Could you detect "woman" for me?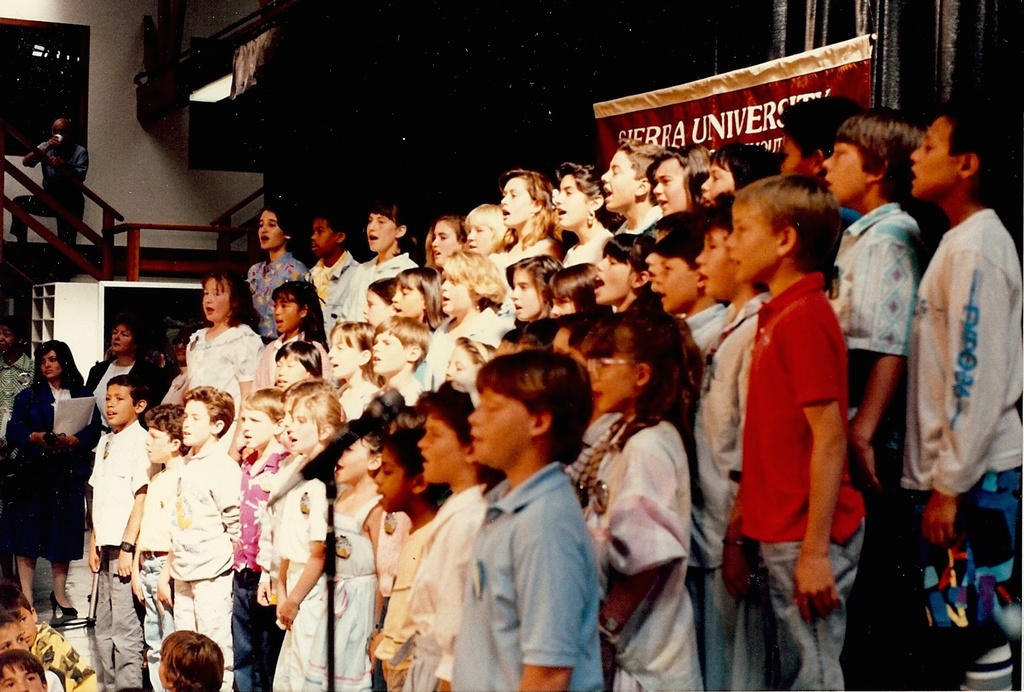
Detection result: region(7, 351, 89, 633).
